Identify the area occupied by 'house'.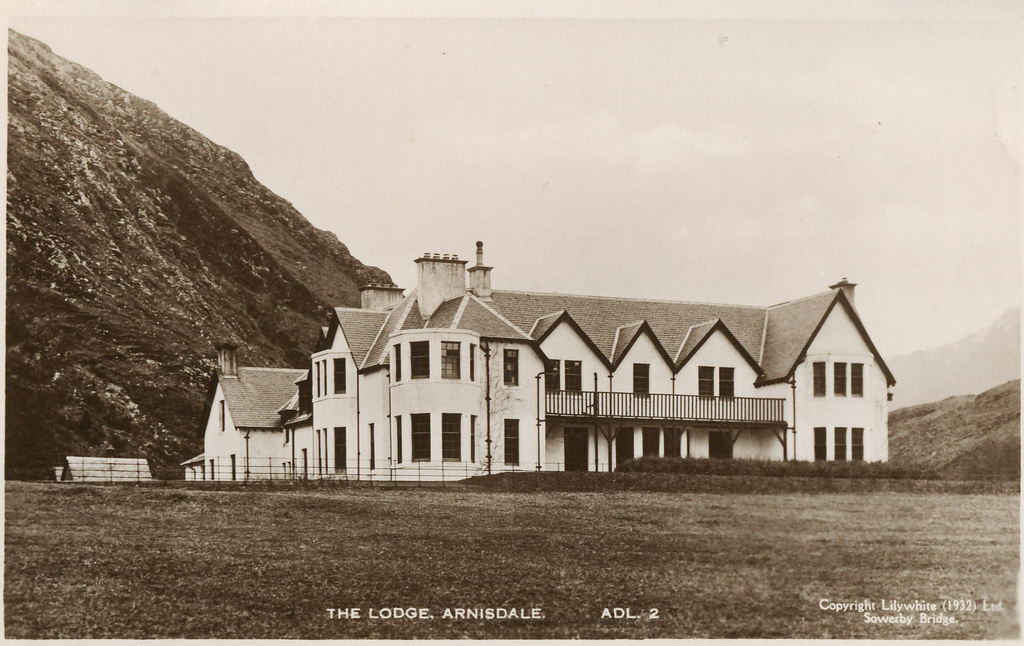
Area: detection(200, 340, 310, 478).
